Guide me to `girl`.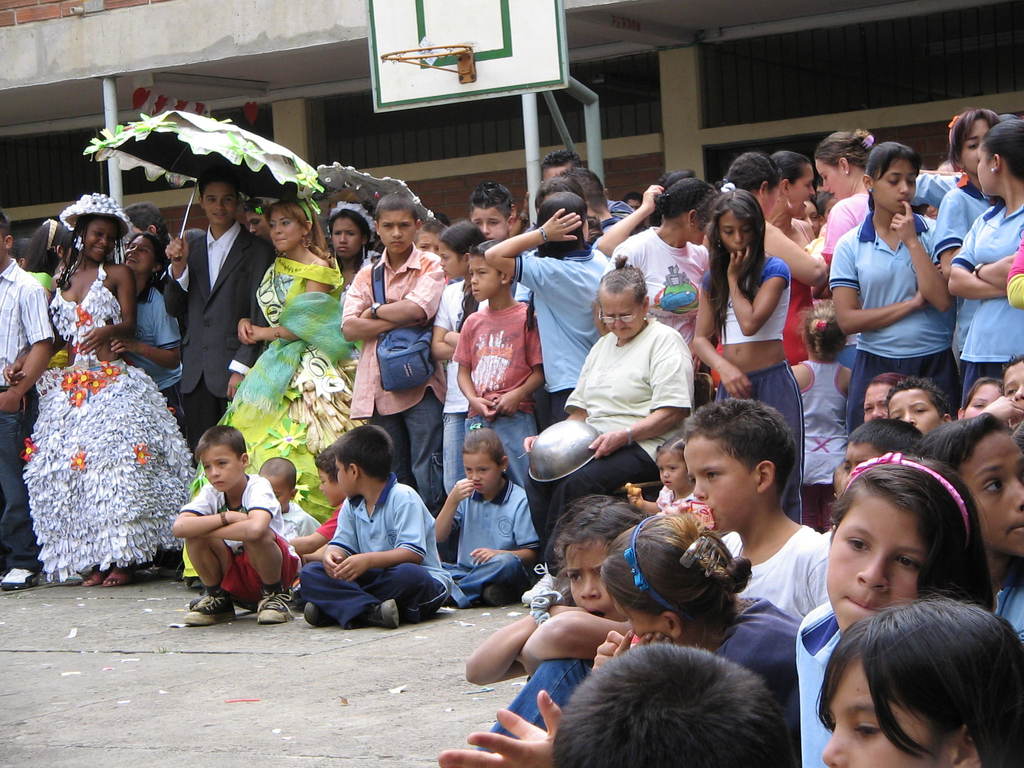
Guidance: 578/520/808/680.
